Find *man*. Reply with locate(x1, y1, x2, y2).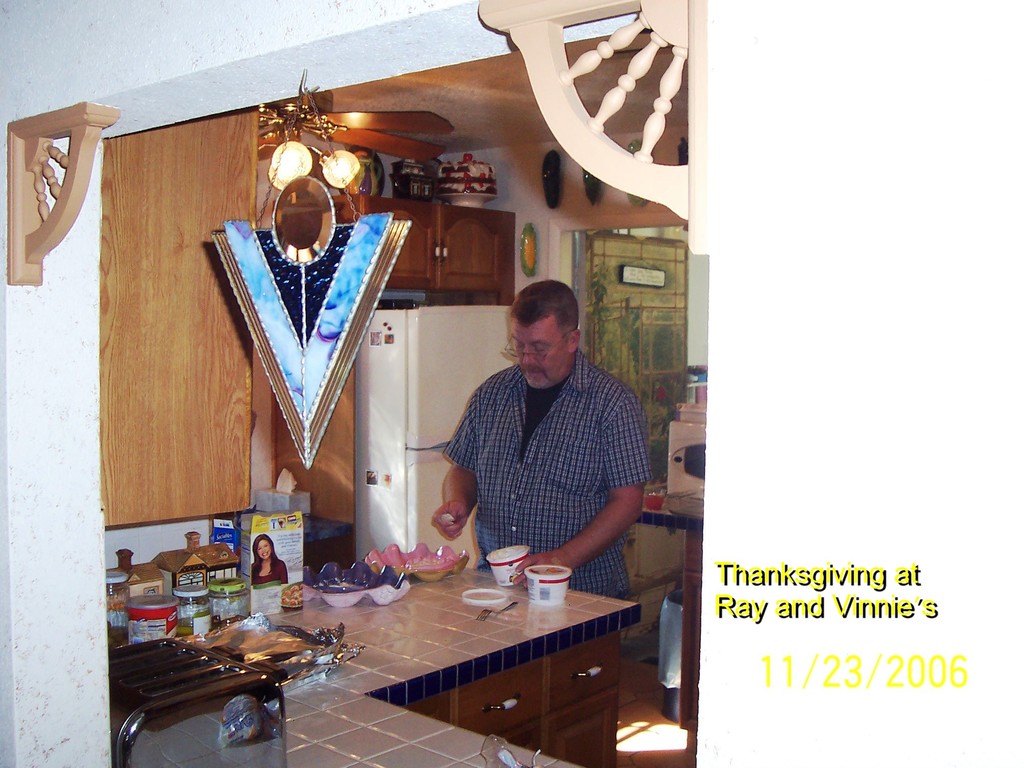
locate(424, 281, 651, 602).
